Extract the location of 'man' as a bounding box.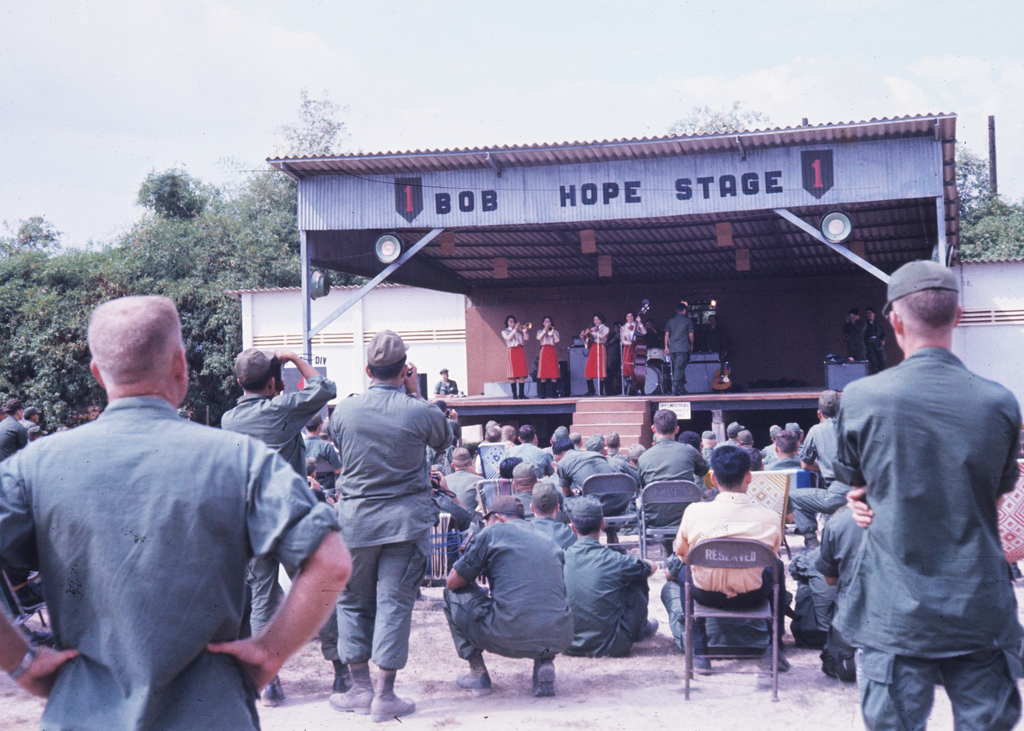
l=637, t=406, r=712, b=524.
